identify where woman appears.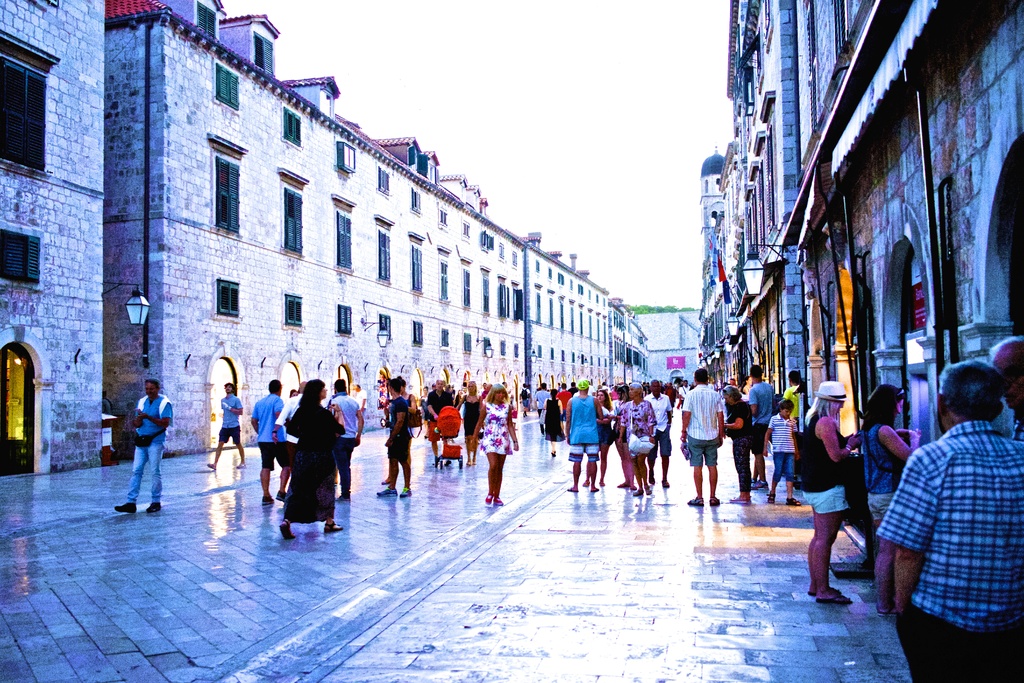
Appears at 450/377/486/466.
